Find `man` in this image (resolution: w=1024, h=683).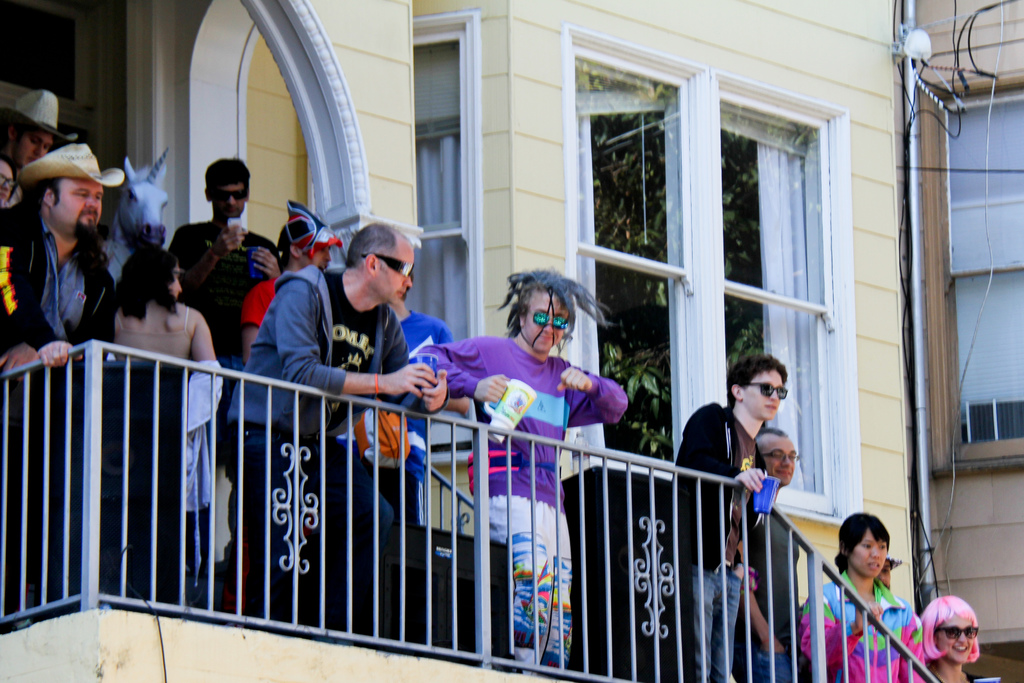
[x1=665, y1=352, x2=797, y2=682].
